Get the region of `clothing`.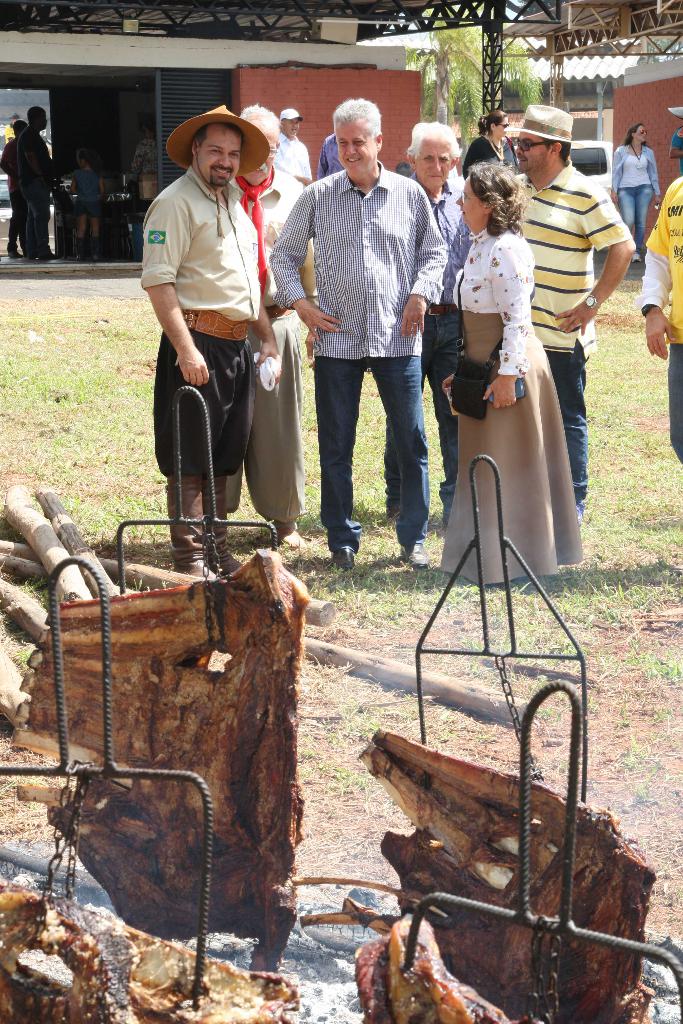
locate(0, 134, 19, 237).
